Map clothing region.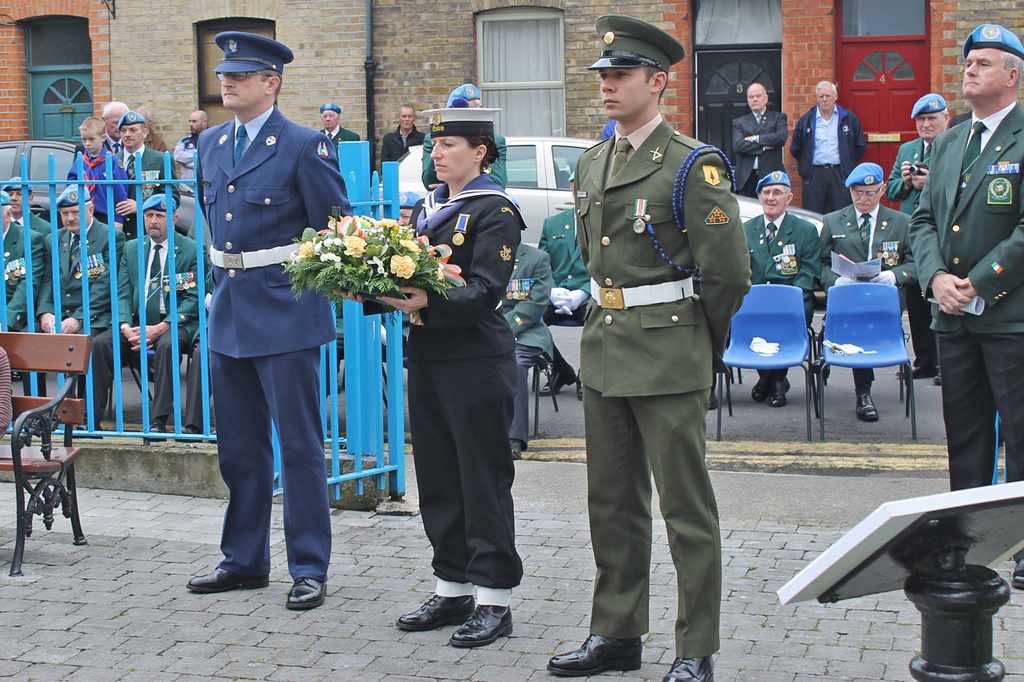
Mapped to 72, 147, 127, 210.
